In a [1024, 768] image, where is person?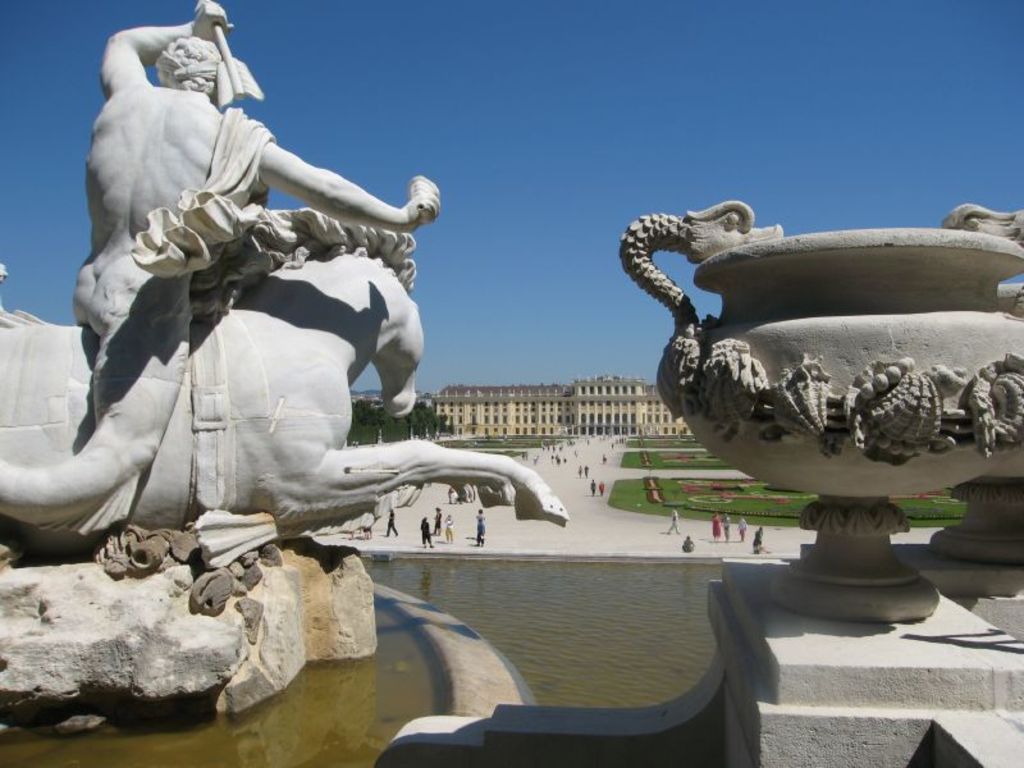
bbox=[36, 8, 347, 584].
